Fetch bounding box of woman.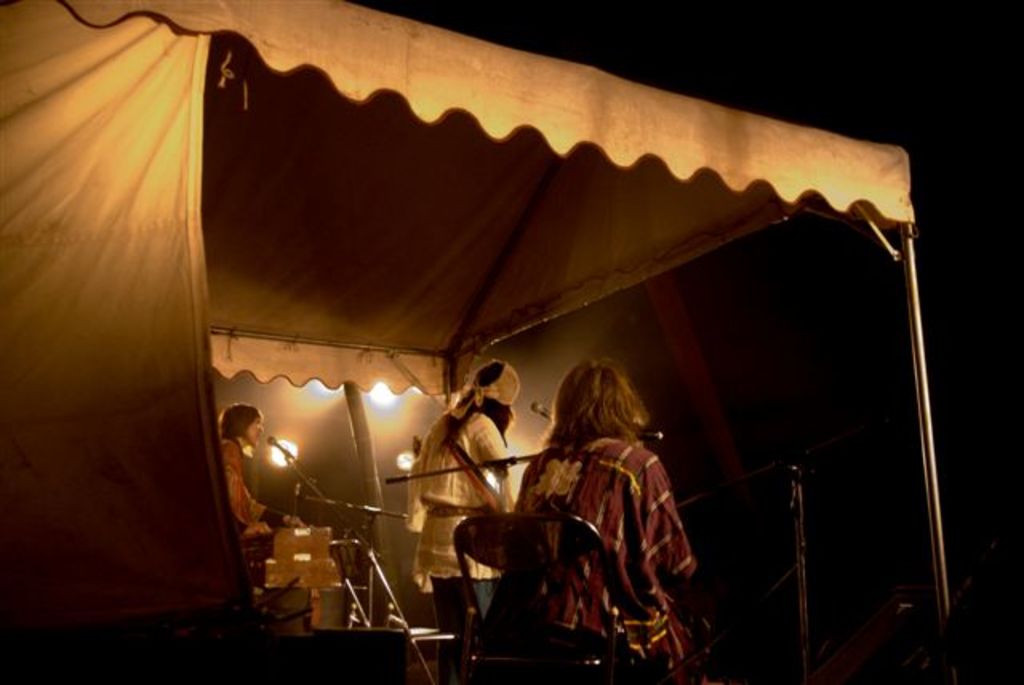
Bbox: l=502, t=360, r=715, b=683.
